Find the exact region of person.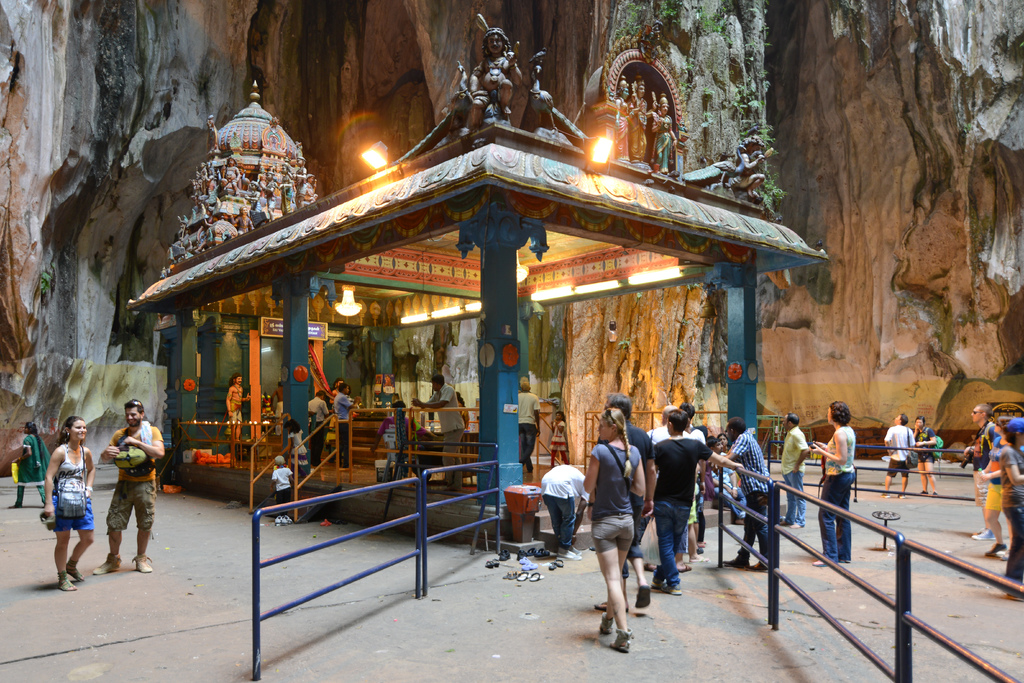
Exact region: box(721, 418, 774, 577).
